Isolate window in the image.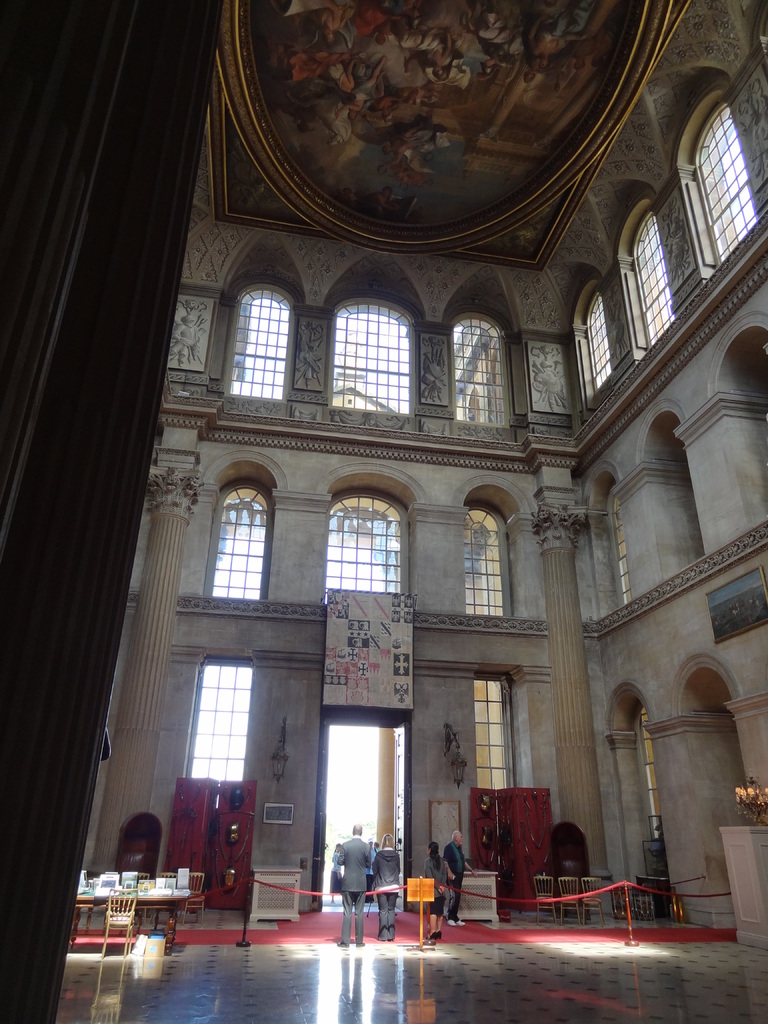
Isolated region: box=[644, 405, 704, 584].
